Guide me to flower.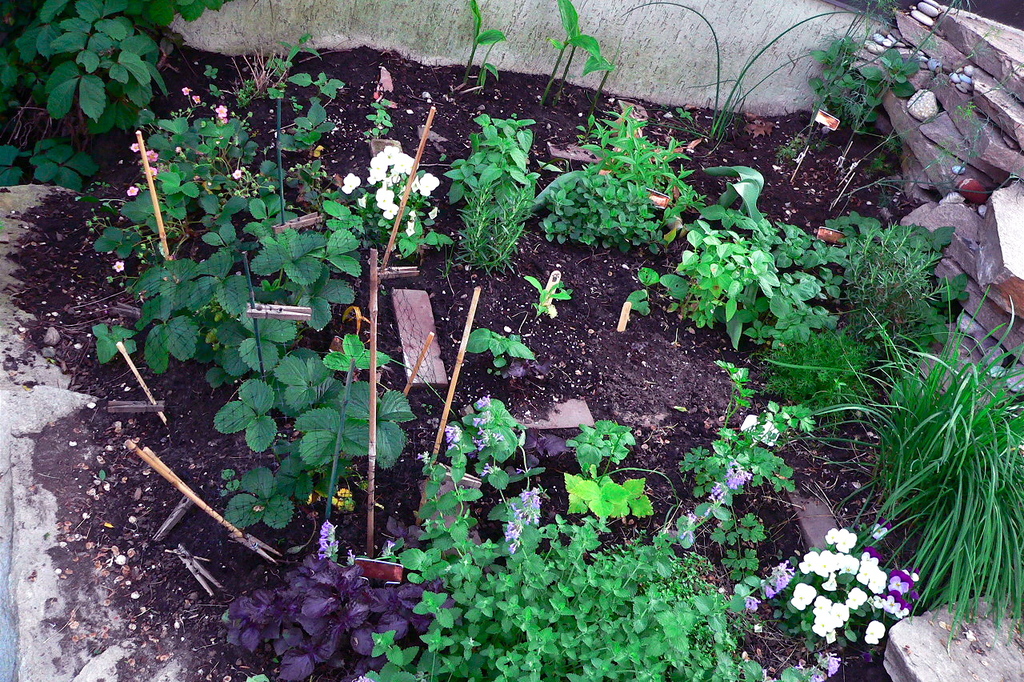
Guidance: <box>416,172,437,196</box>.
